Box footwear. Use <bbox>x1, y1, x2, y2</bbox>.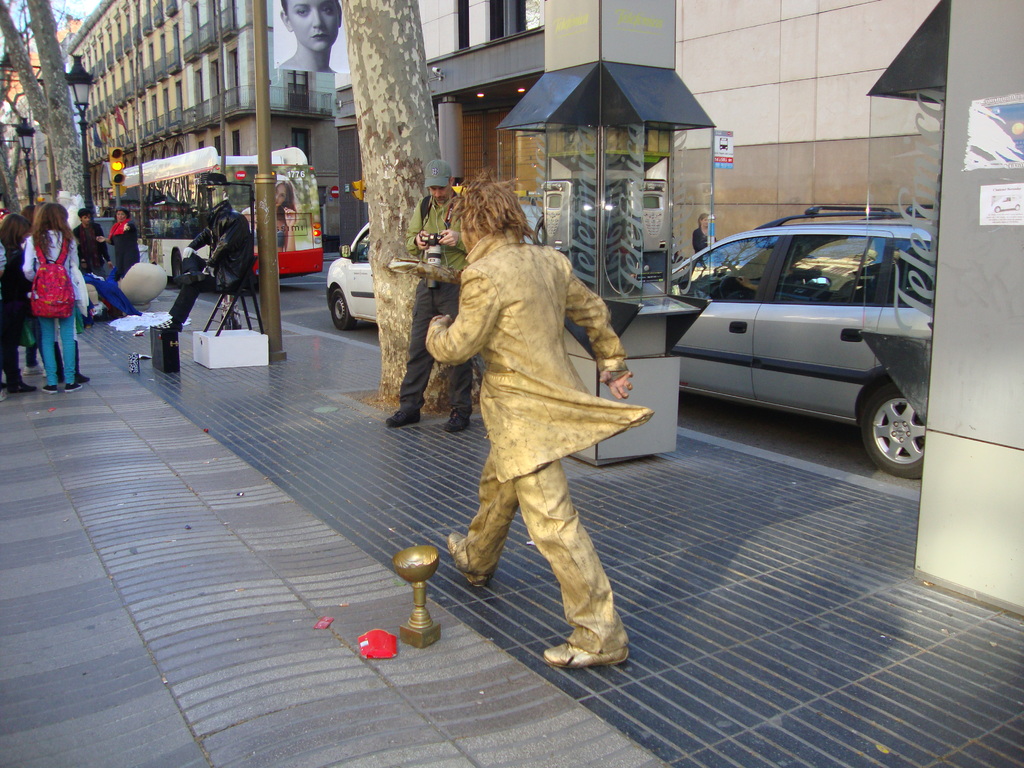
<bbox>54, 343, 67, 385</bbox>.
